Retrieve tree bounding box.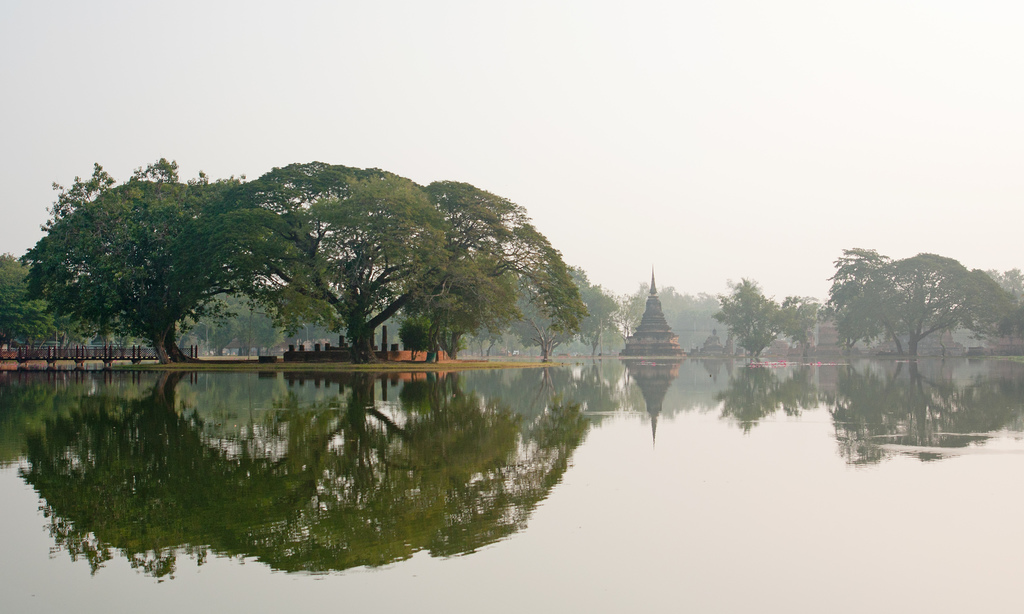
Bounding box: (825,239,909,353).
